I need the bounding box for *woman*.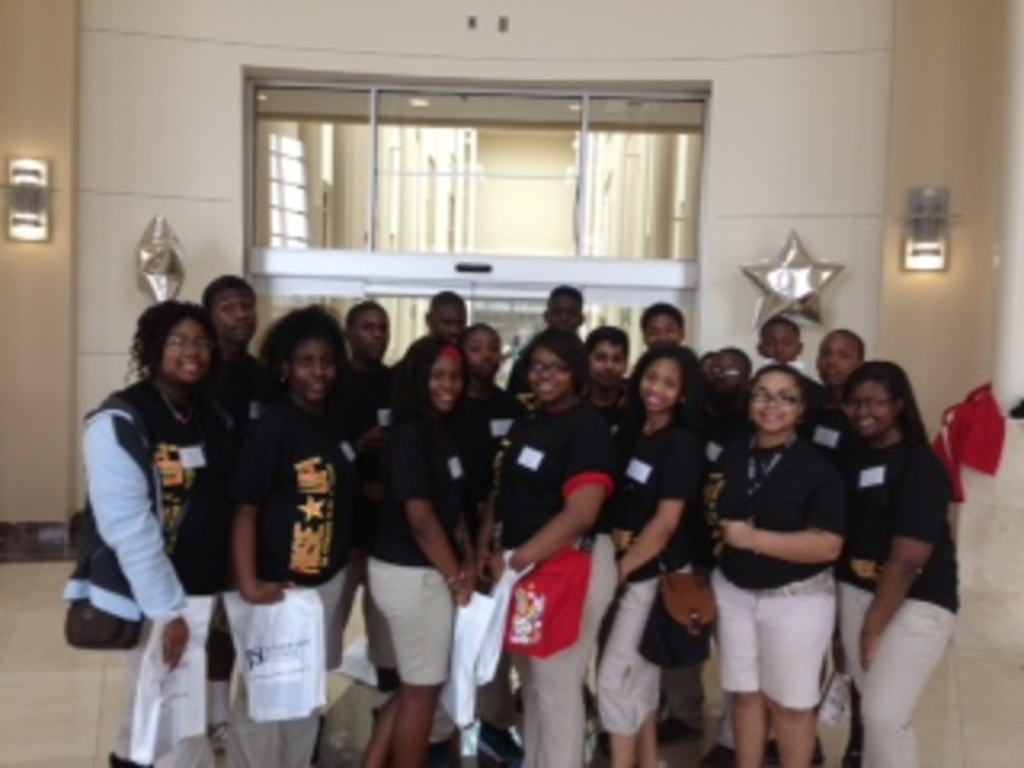
Here it is: [365,336,477,765].
